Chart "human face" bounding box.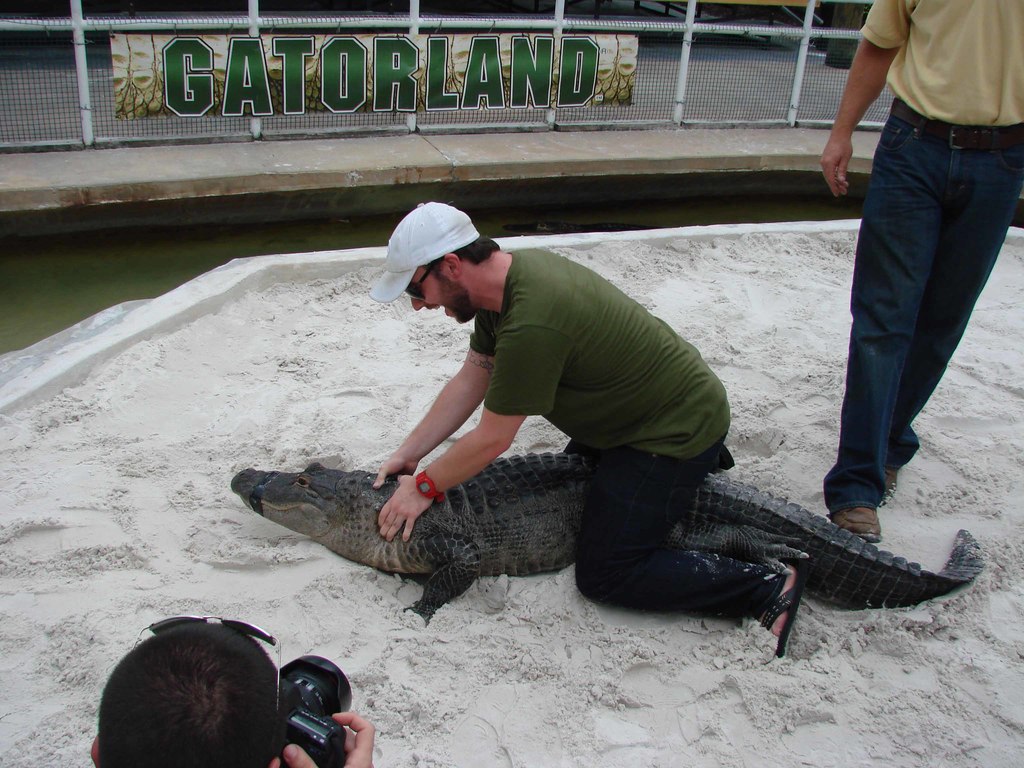
Charted: 409/266/478/323.
